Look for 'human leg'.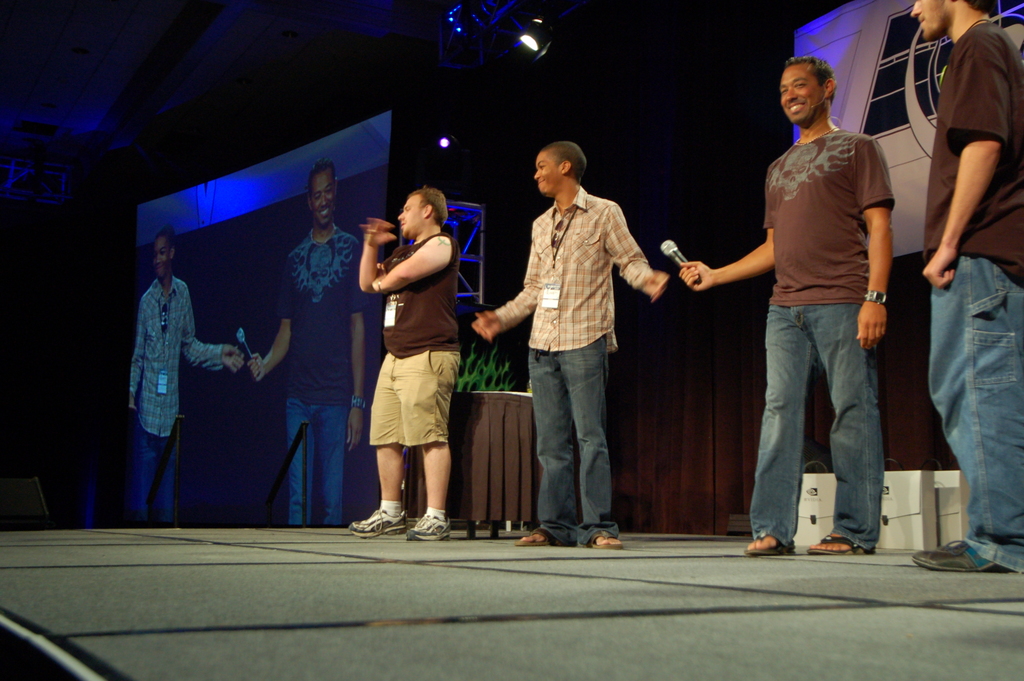
Found: 803/342/880/552.
